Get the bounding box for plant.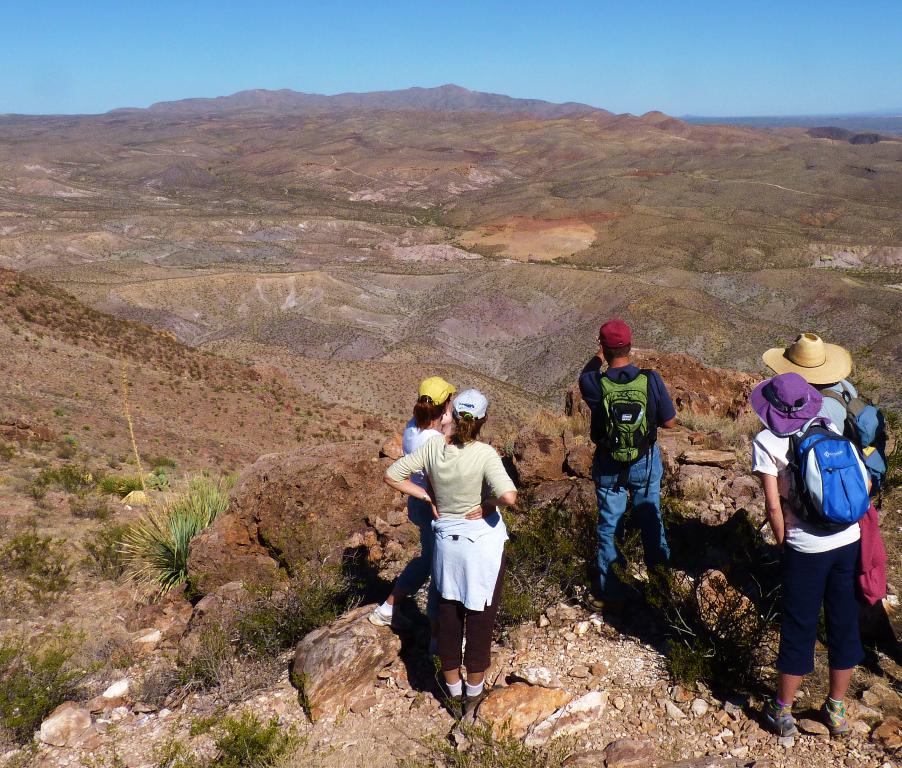
[80,426,101,435].
